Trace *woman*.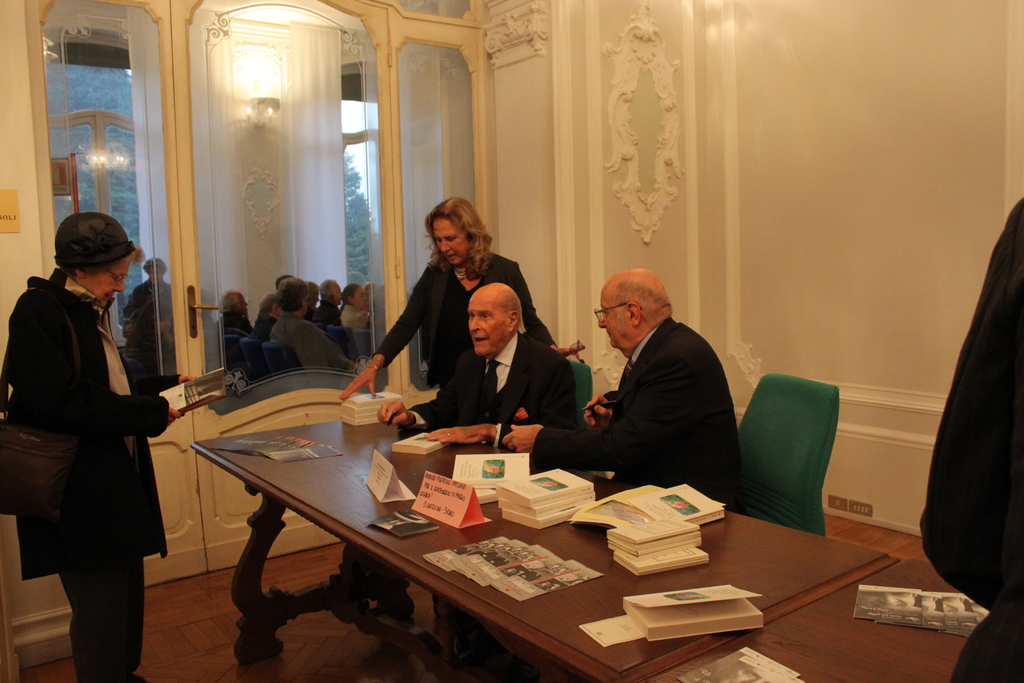
Traced to bbox=(342, 198, 562, 397).
